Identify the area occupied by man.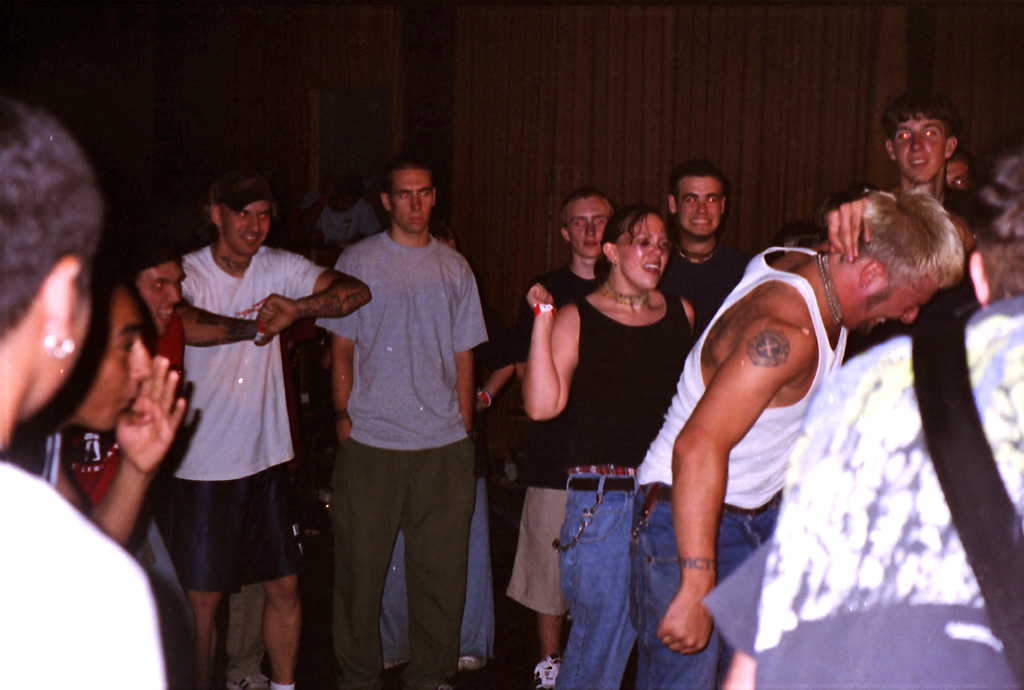
Area: box=[659, 158, 756, 349].
